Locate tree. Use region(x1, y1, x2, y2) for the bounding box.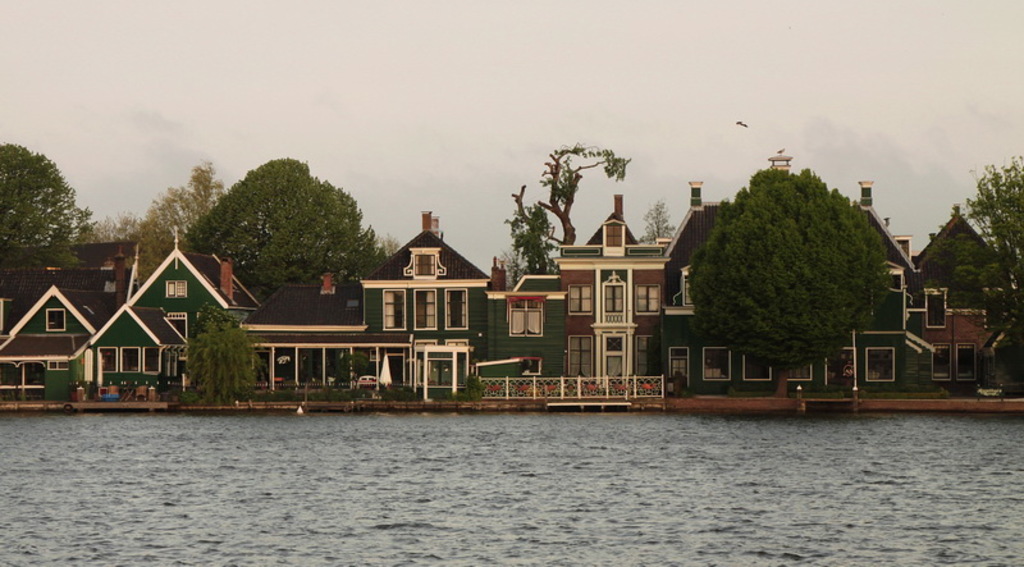
region(635, 200, 686, 246).
